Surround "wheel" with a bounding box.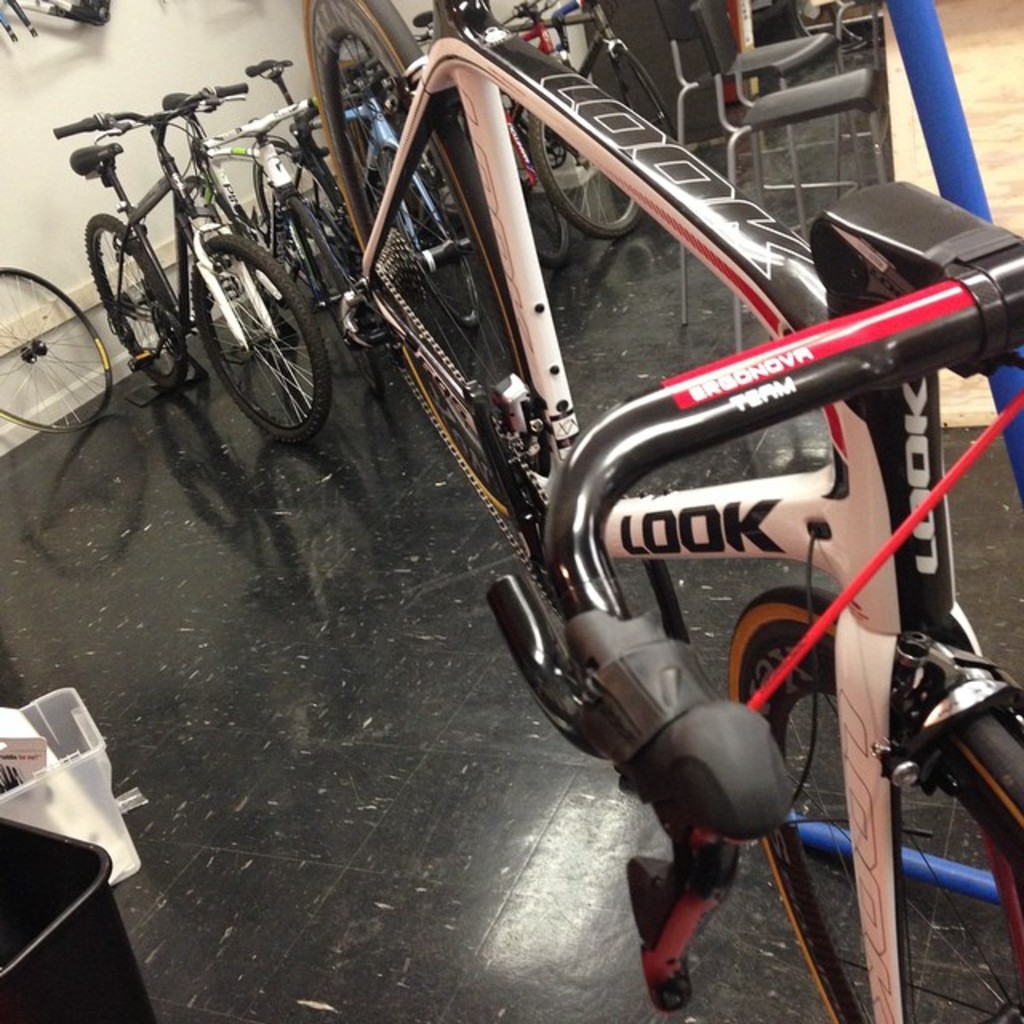
rect(328, 243, 381, 400).
